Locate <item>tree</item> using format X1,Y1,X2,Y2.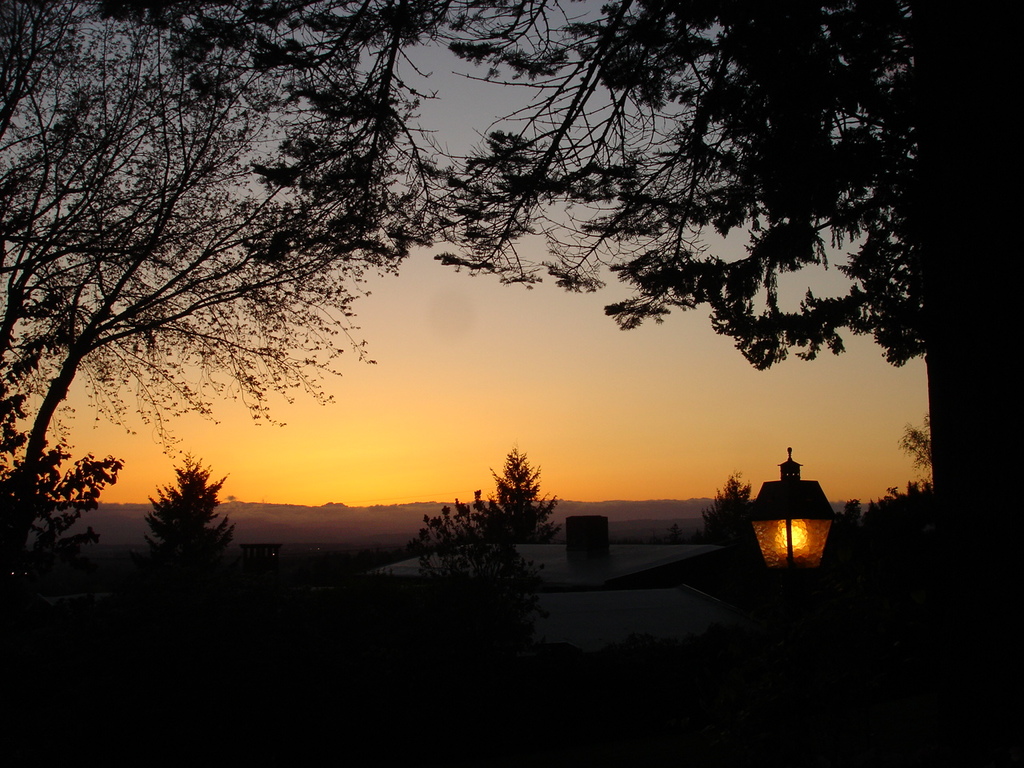
134,444,226,577.
